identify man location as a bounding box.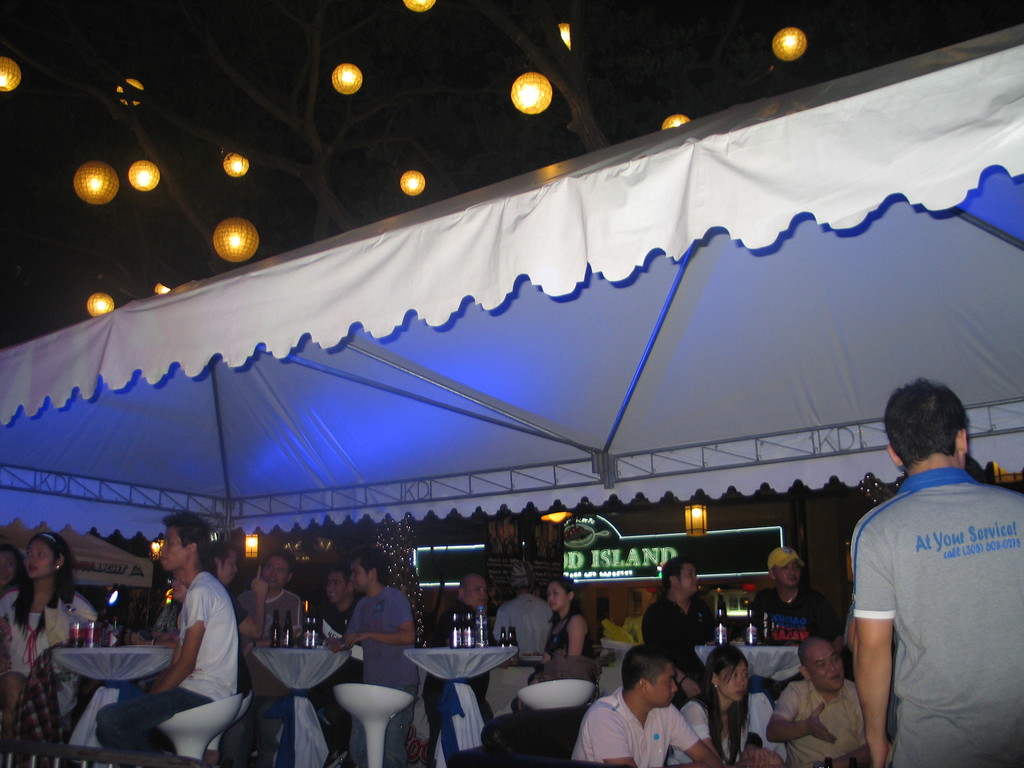
region(205, 538, 269, 767).
